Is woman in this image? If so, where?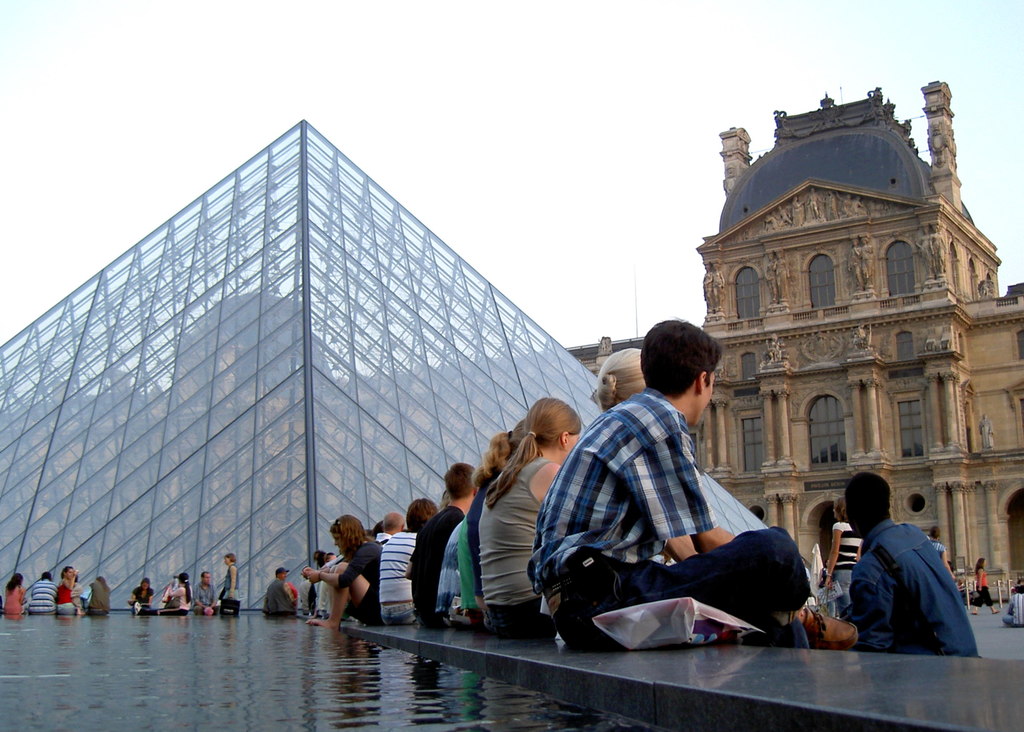
Yes, at region(824, 495, 865, 621).
